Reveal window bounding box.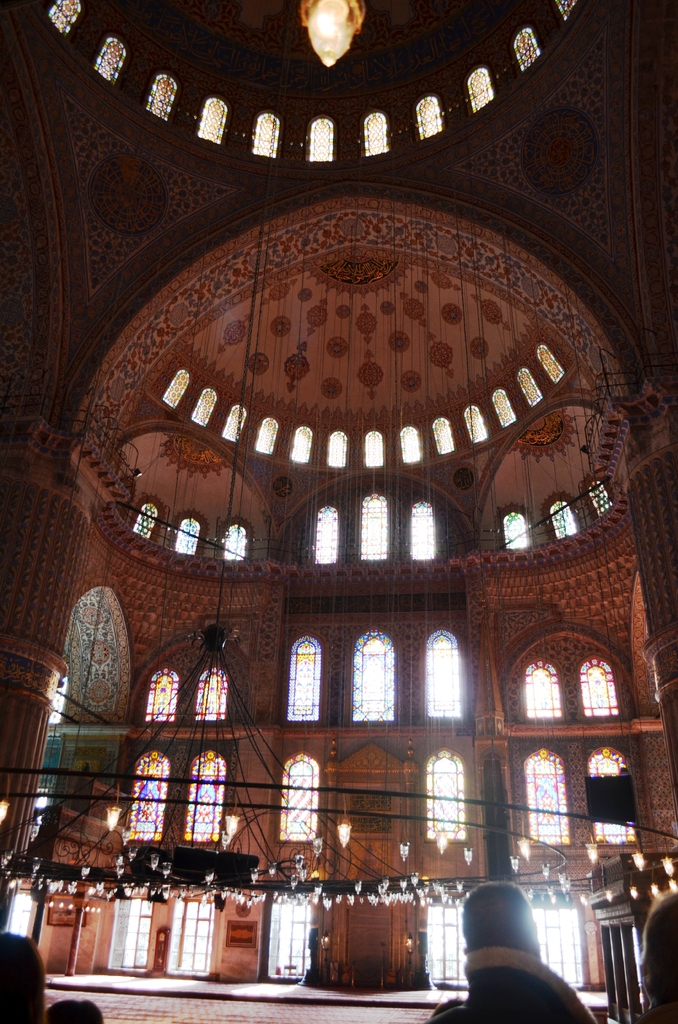
Revealed: box=[253, 112, 282, 159].
